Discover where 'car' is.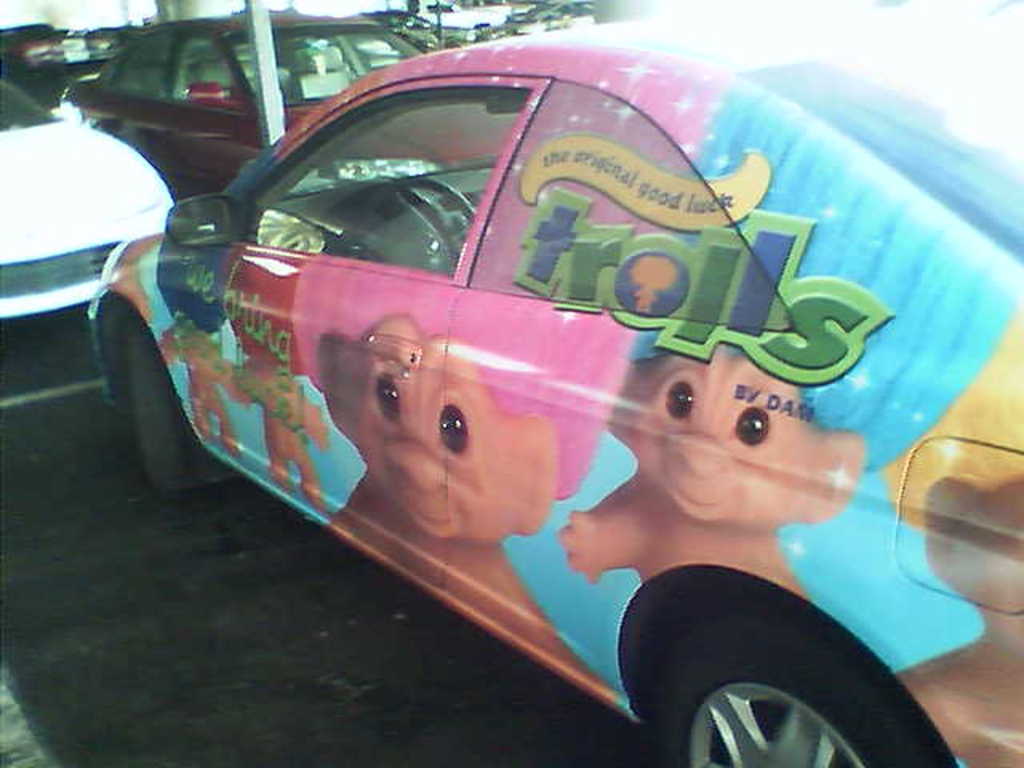
Discovered at (x1=64, y1=10, x2=427, y2=189).
